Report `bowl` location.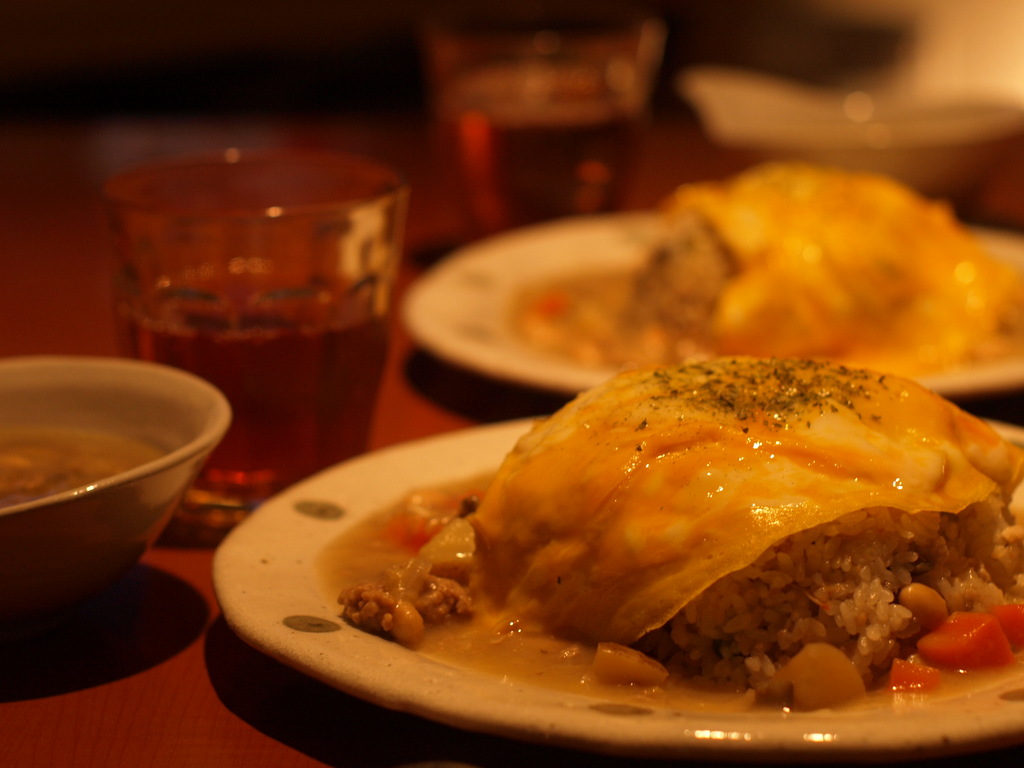
Report: [687, 66, 1020, 209].
